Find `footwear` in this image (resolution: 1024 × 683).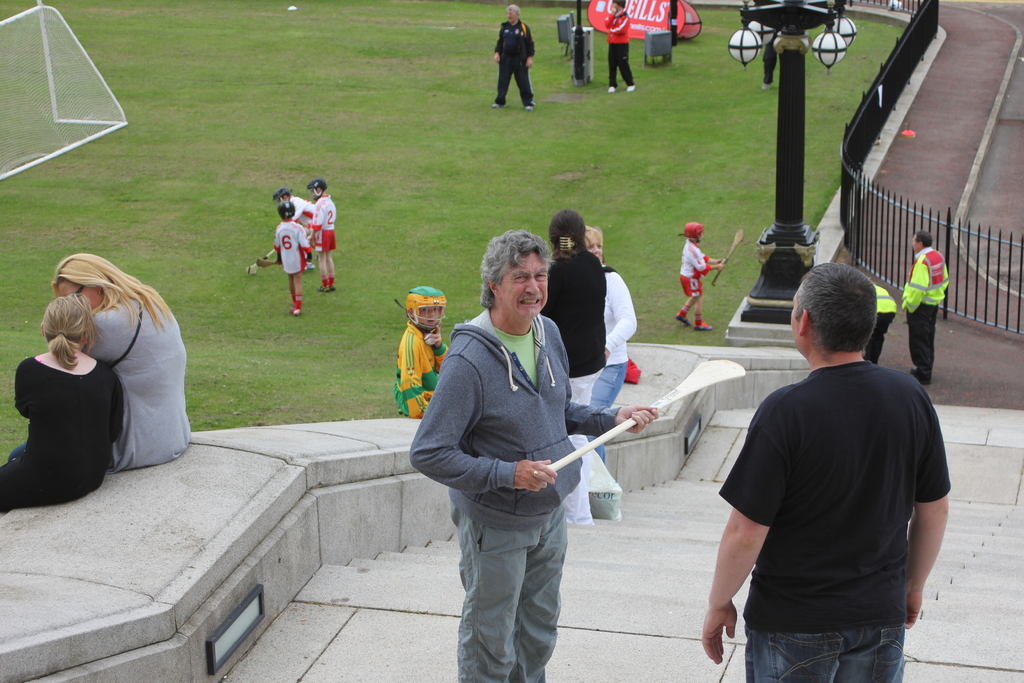
l=520, t=101, r=535, b=109.
